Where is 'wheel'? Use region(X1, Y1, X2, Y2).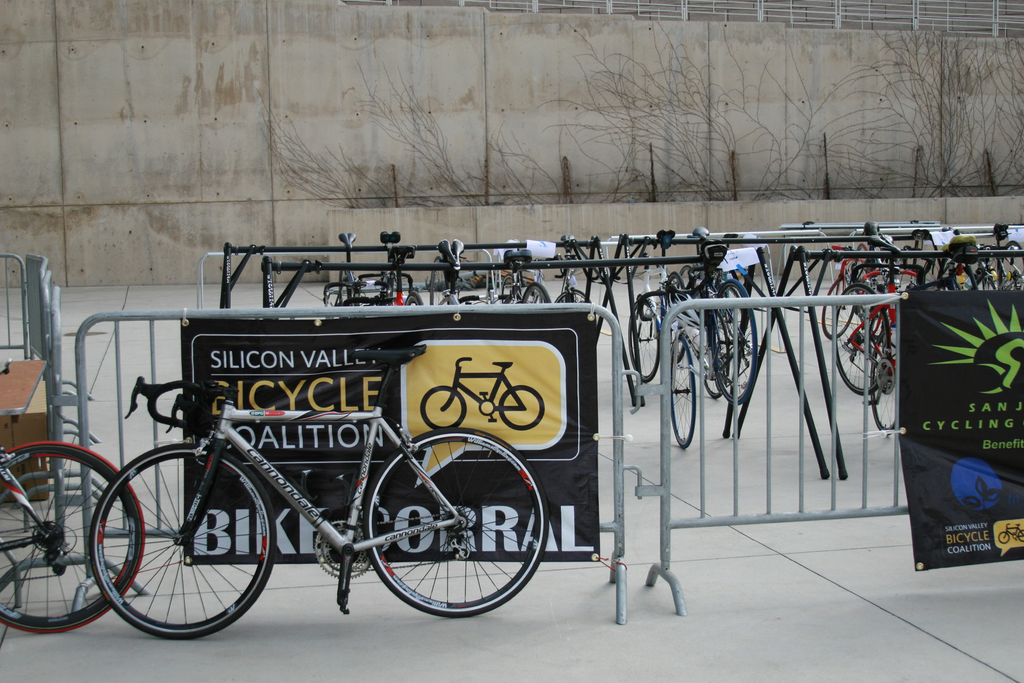
region(715, 278, 756, 402).
